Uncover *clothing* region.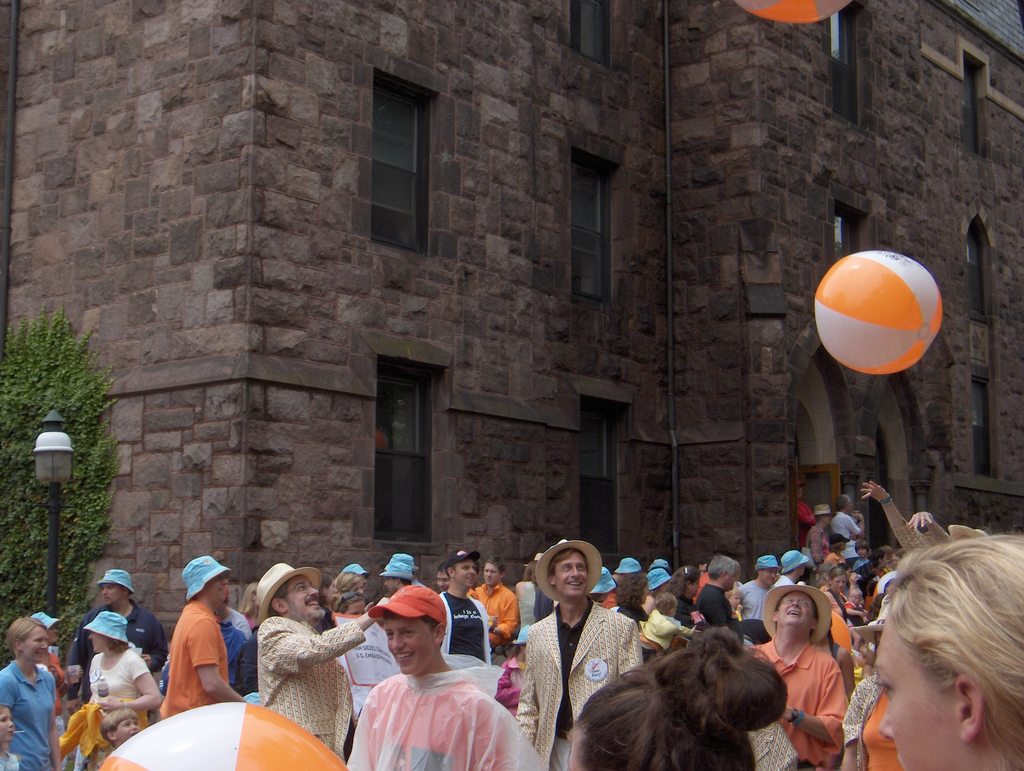
Uncovered: 338,642,515,770.
